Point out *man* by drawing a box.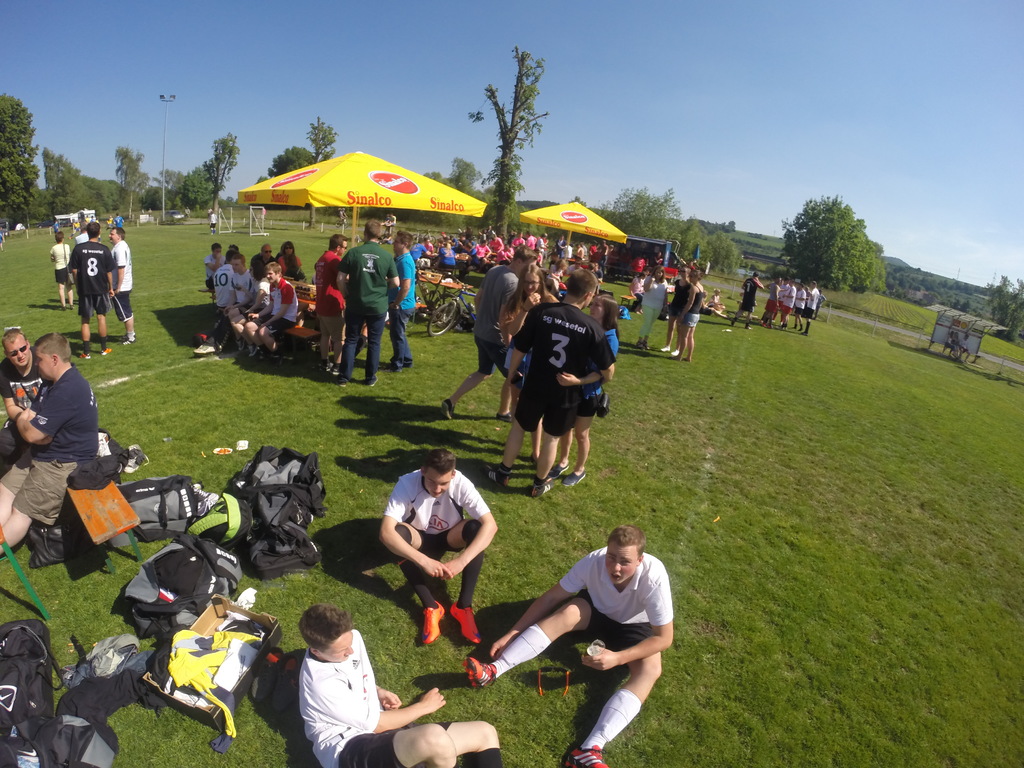
detection(755, 278, 819, 336).
